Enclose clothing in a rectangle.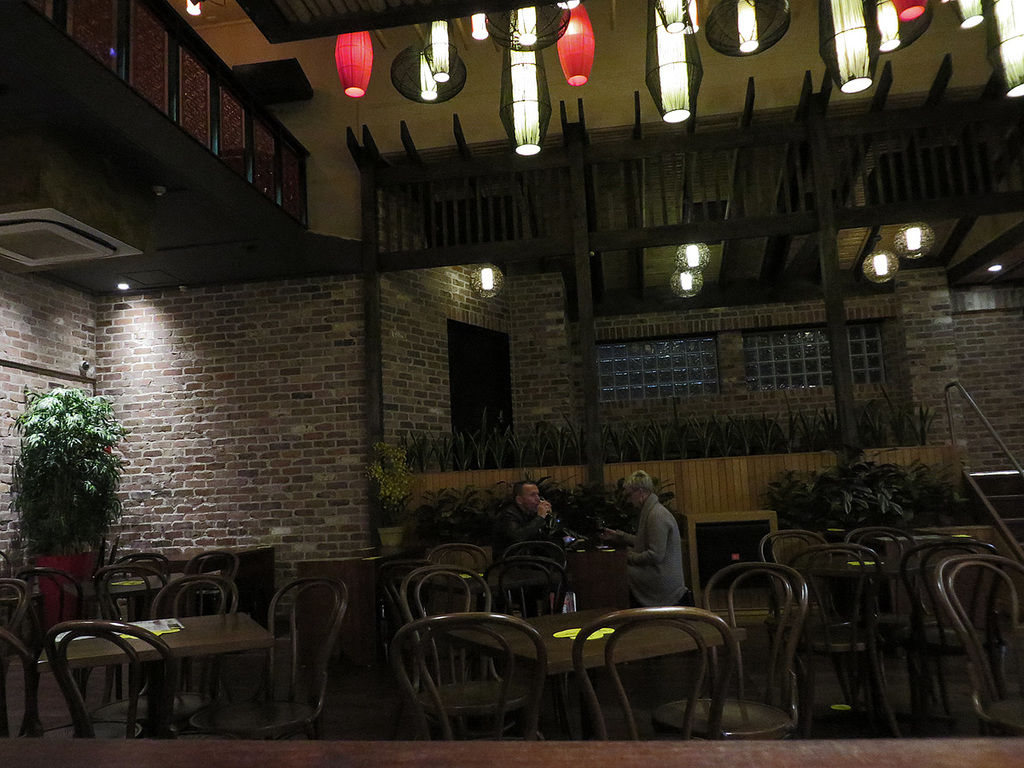
(left=620, top=480, right=695, bottom=666).
